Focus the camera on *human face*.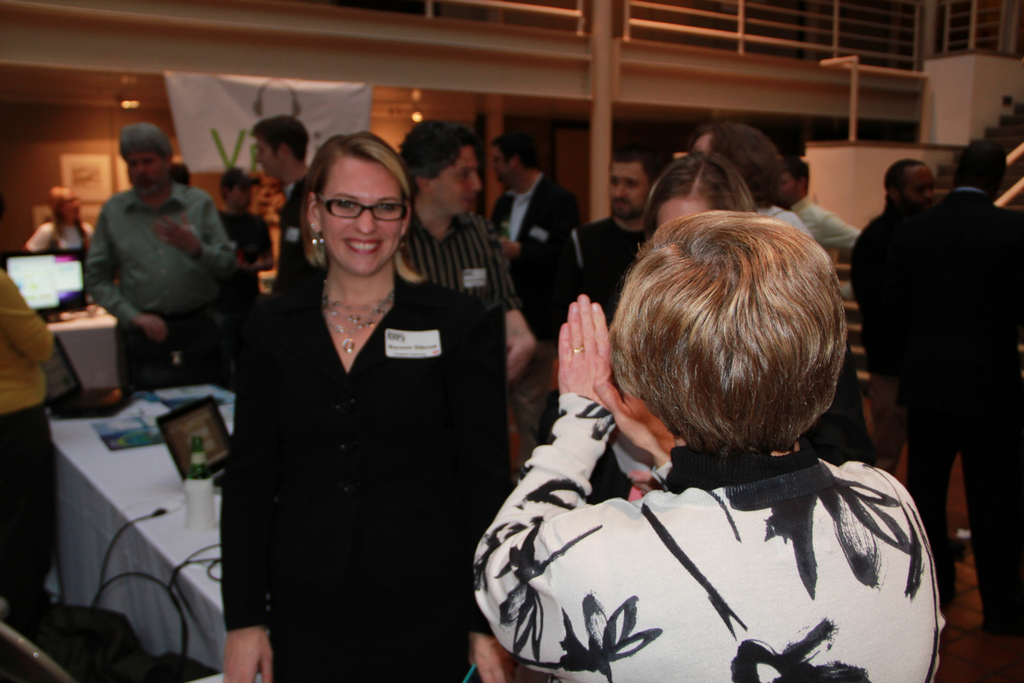
Focus region: left=492, top=146, right=510, bottom=187.
